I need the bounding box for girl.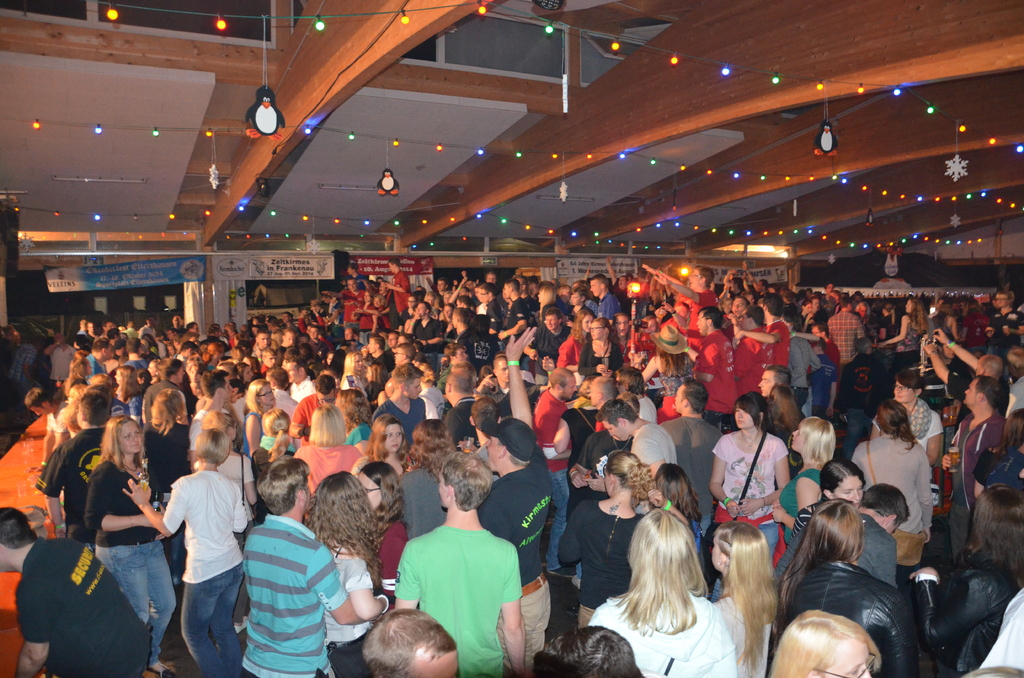
Here it is: <region>356, 457, 409, 577</region>.
